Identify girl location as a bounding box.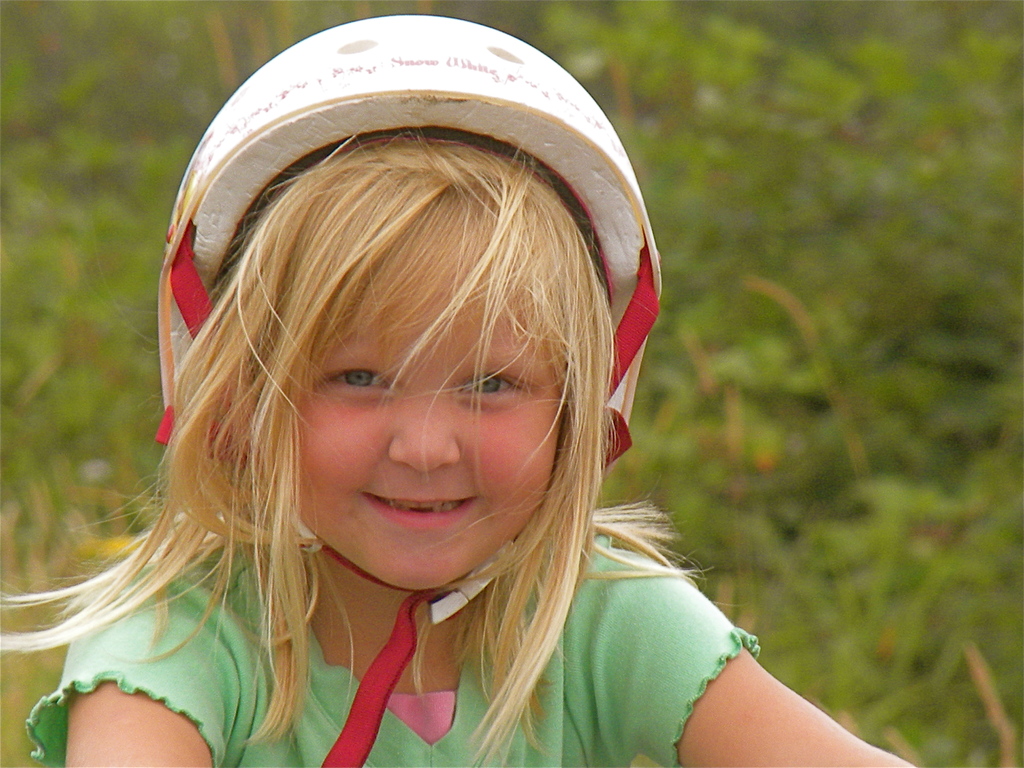
<region>0, 121, 922, 767</region>.
